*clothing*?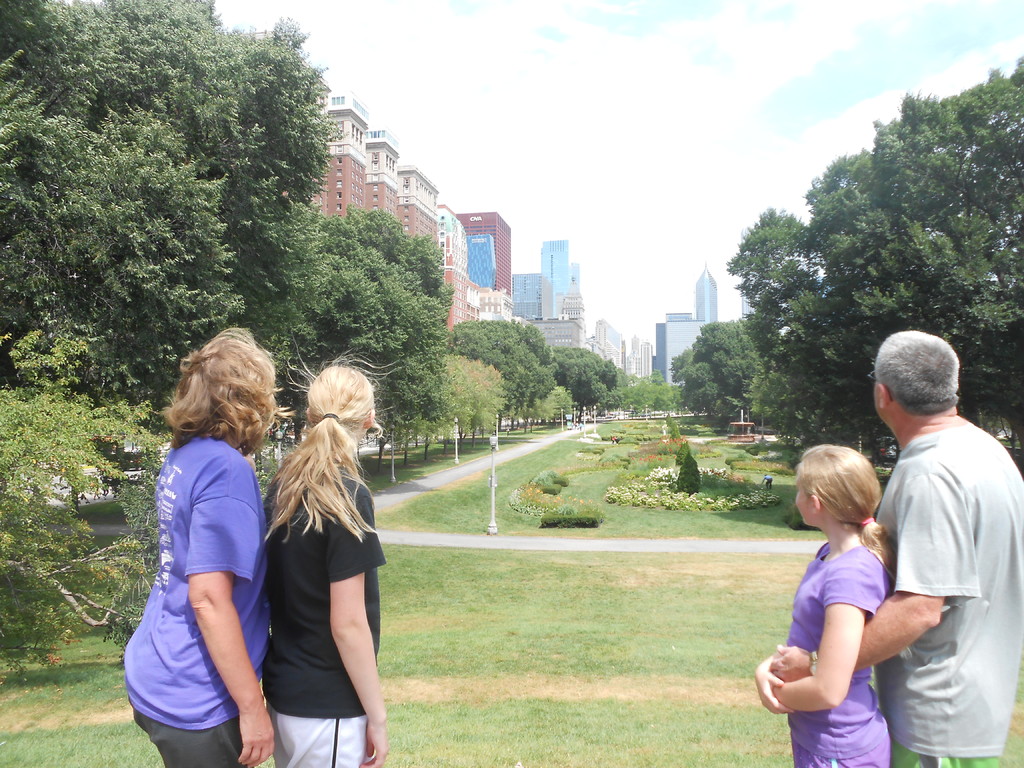
box(261, 451, 390, 767)
